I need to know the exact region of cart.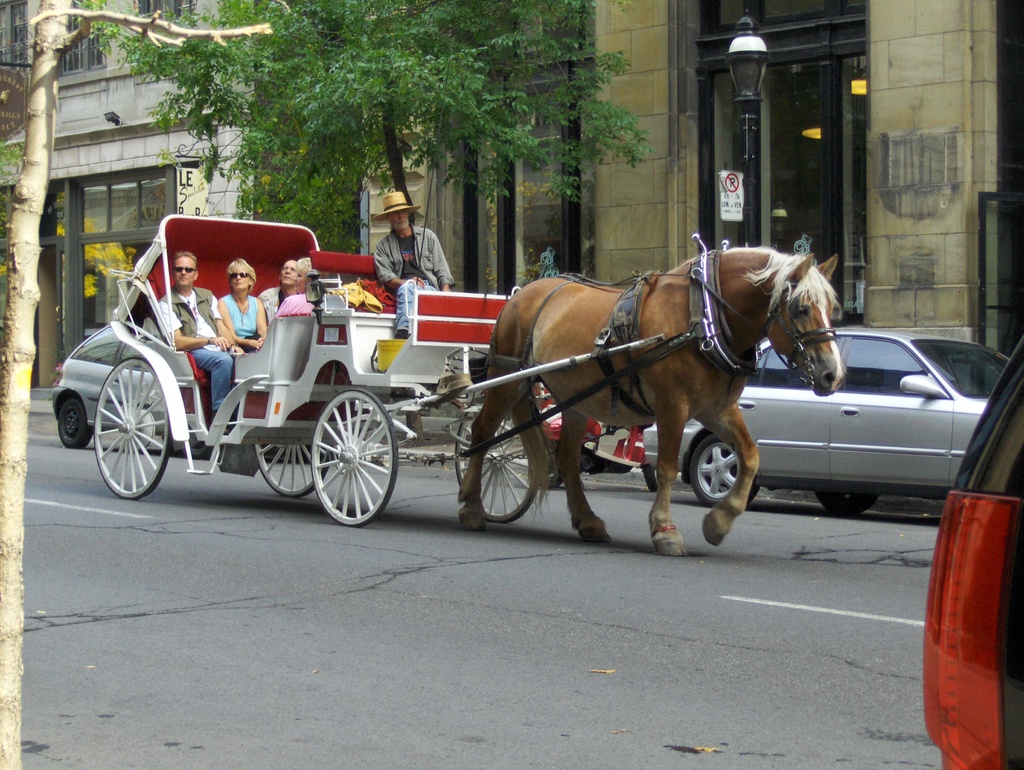
Region: 93:209:669:522.
